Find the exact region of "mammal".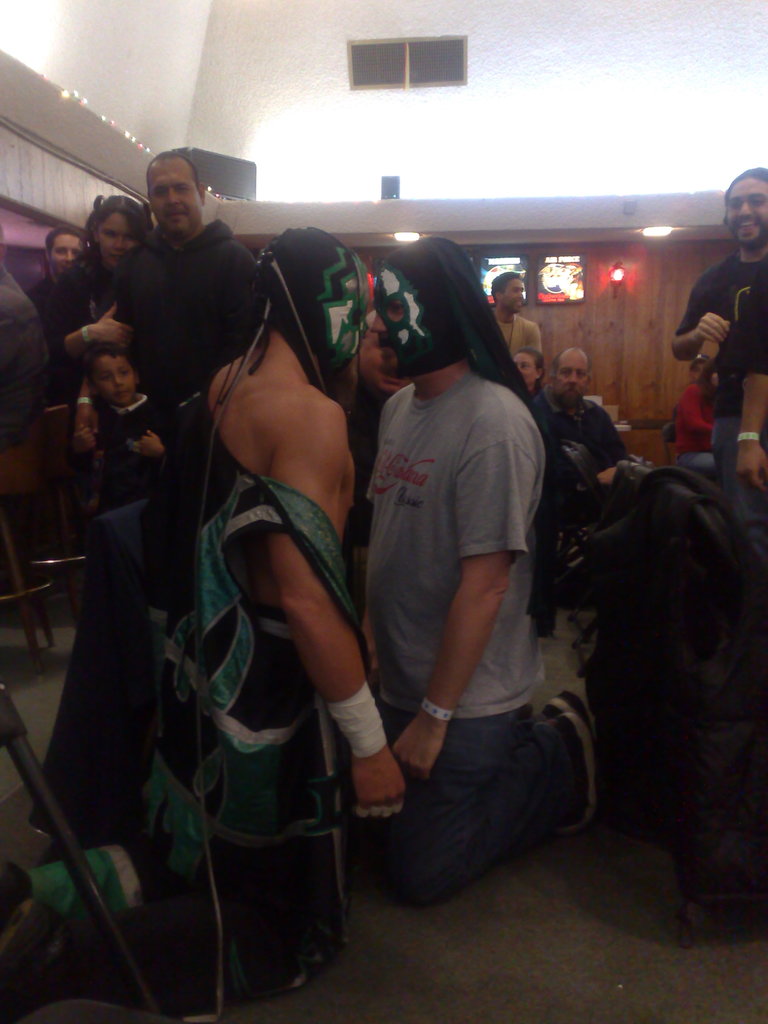
Exact region: (left=676, top=160, right=767, bottom=568).
